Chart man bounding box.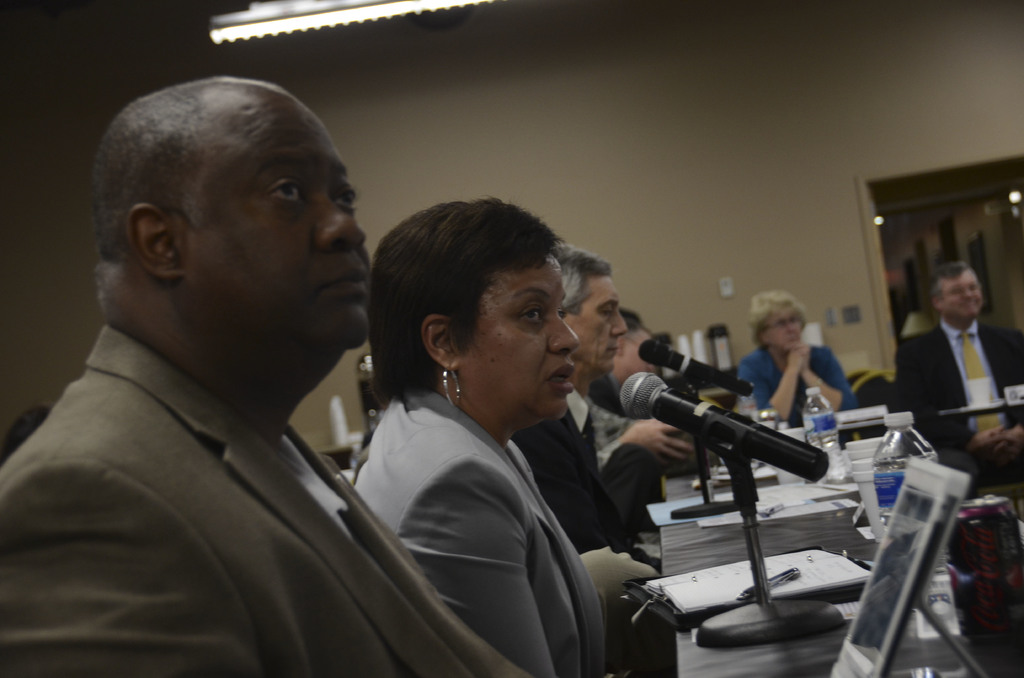
Charted: region(508, 238, 707, 547).
